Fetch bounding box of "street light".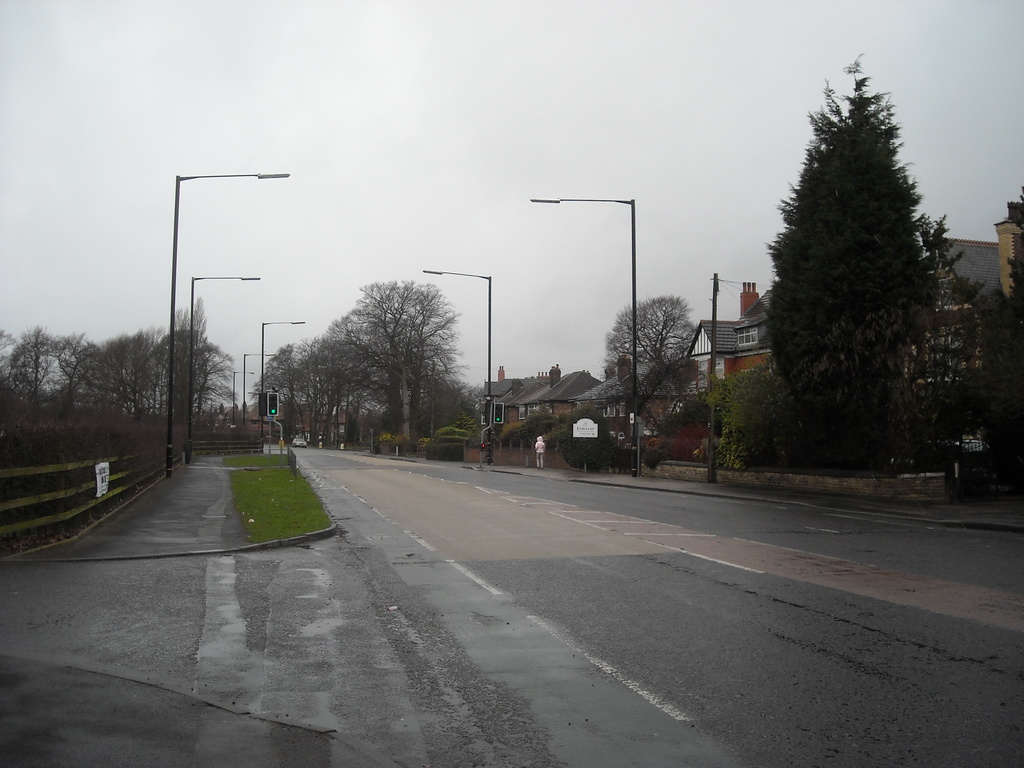
Bbox: l=220, t=364, r=269, b=449.
